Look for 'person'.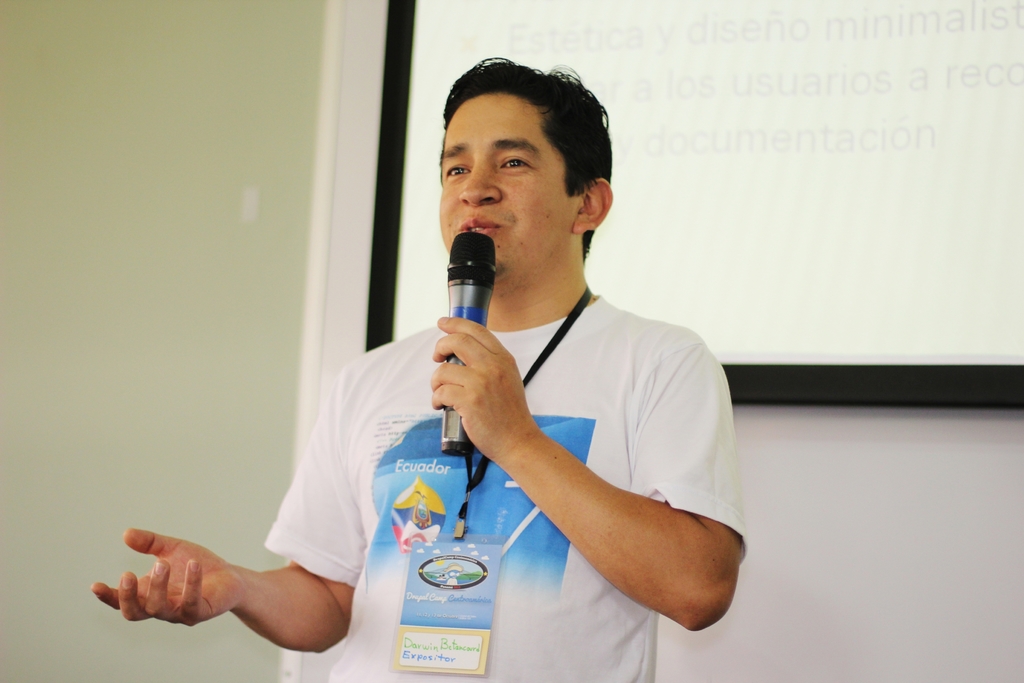
Found: [x1=305, y1=94, x2=742, y2=668].
